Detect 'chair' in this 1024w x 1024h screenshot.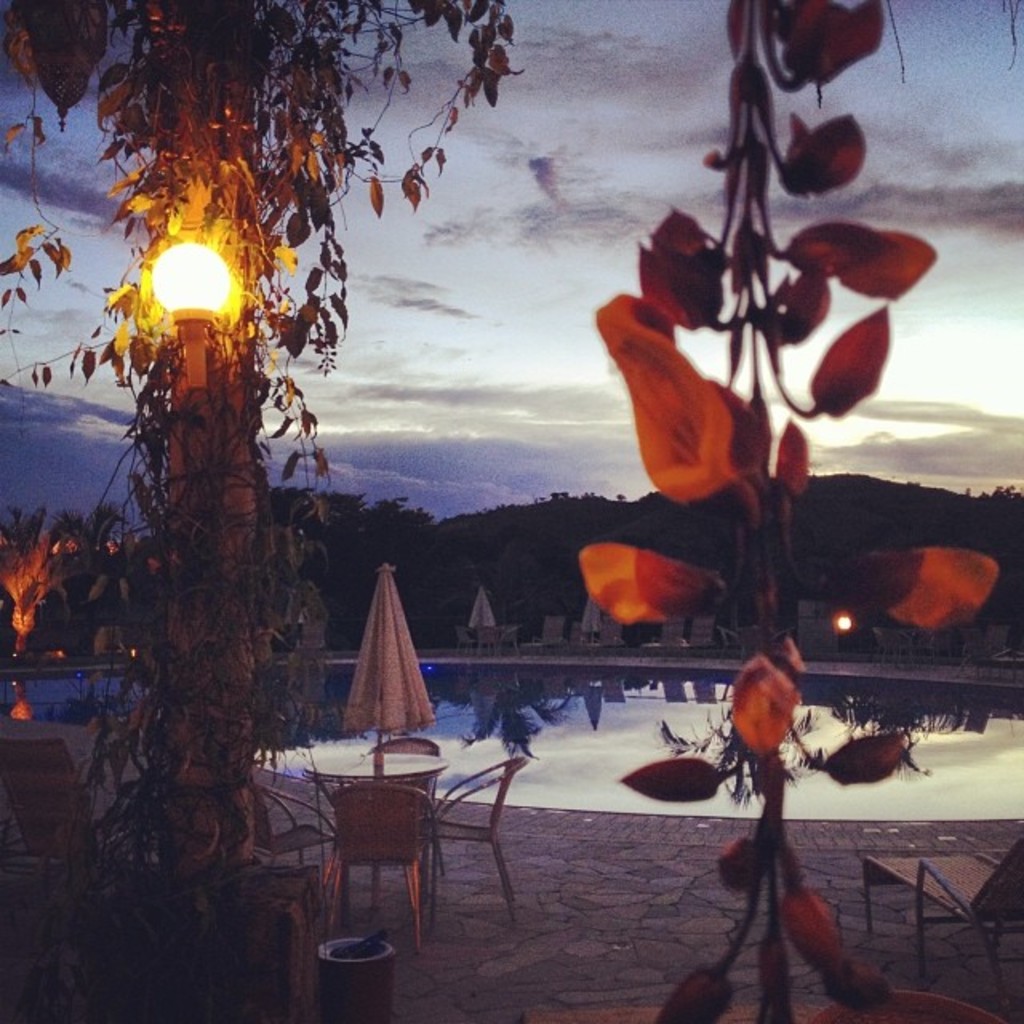
Detection: left=360, top=731, right=450, bottom=869.
